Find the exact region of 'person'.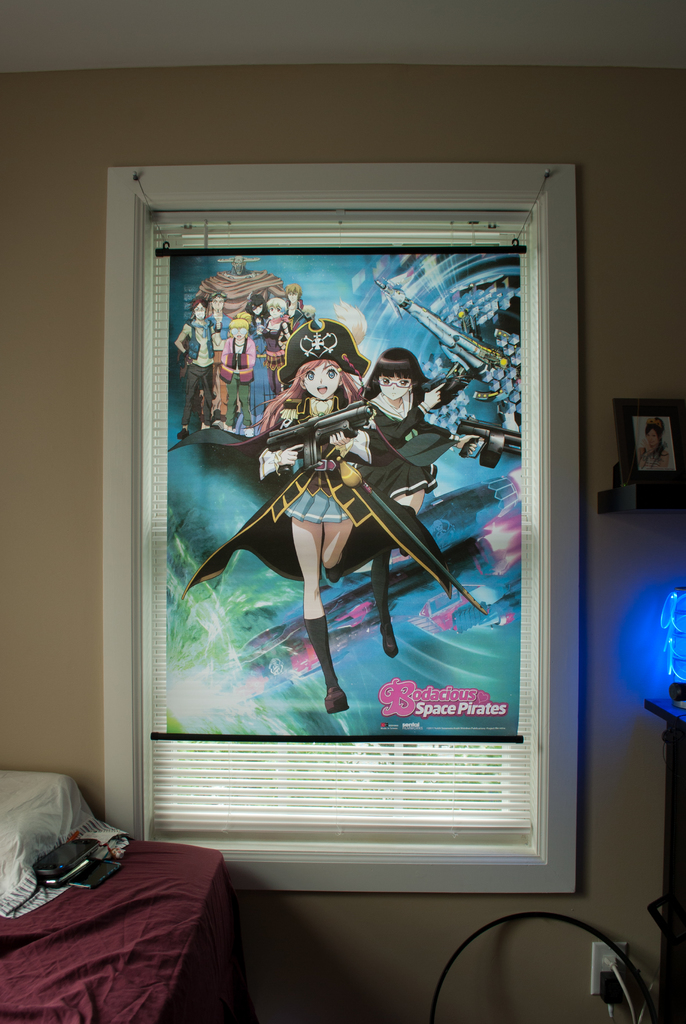
Exact region: BBox(173, 296, 220, 438).
